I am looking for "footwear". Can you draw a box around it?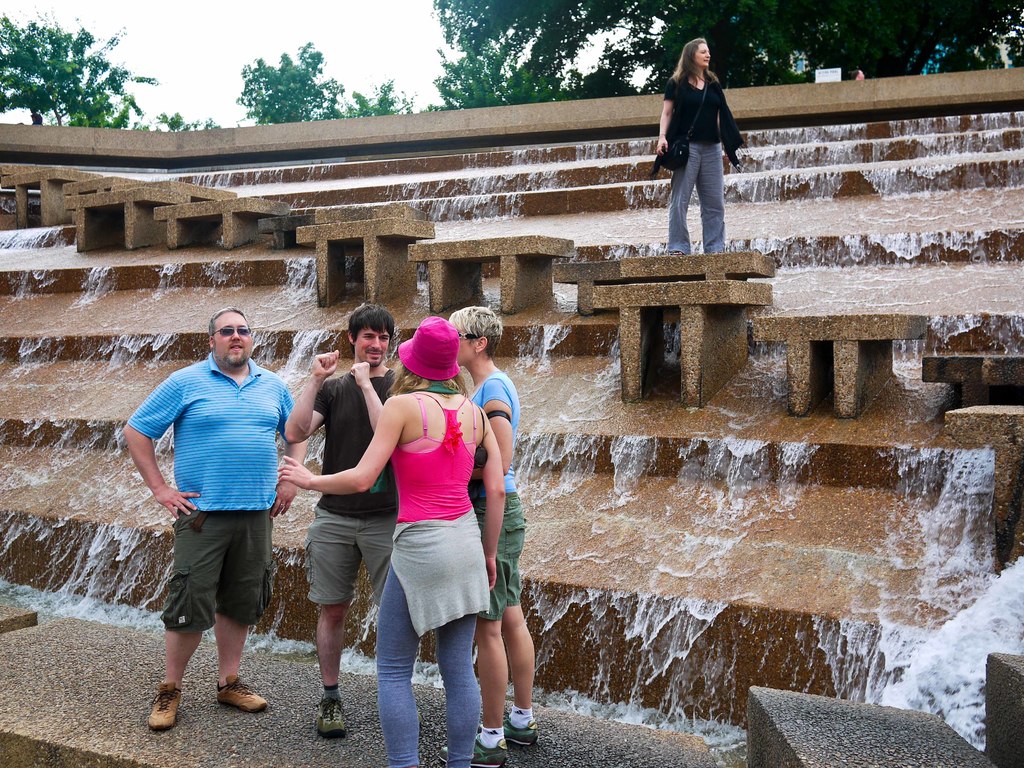
Sure, the bounding box is select_region(150, 678, 182, 726).
